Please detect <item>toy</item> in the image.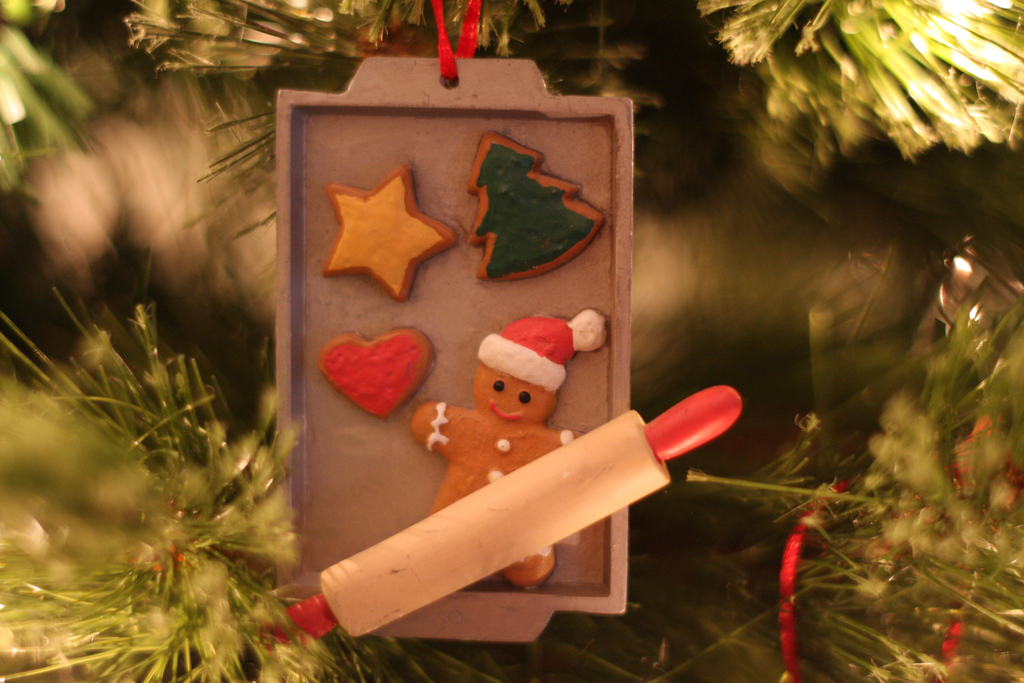
bbox=[390, 295, 611, 592].
